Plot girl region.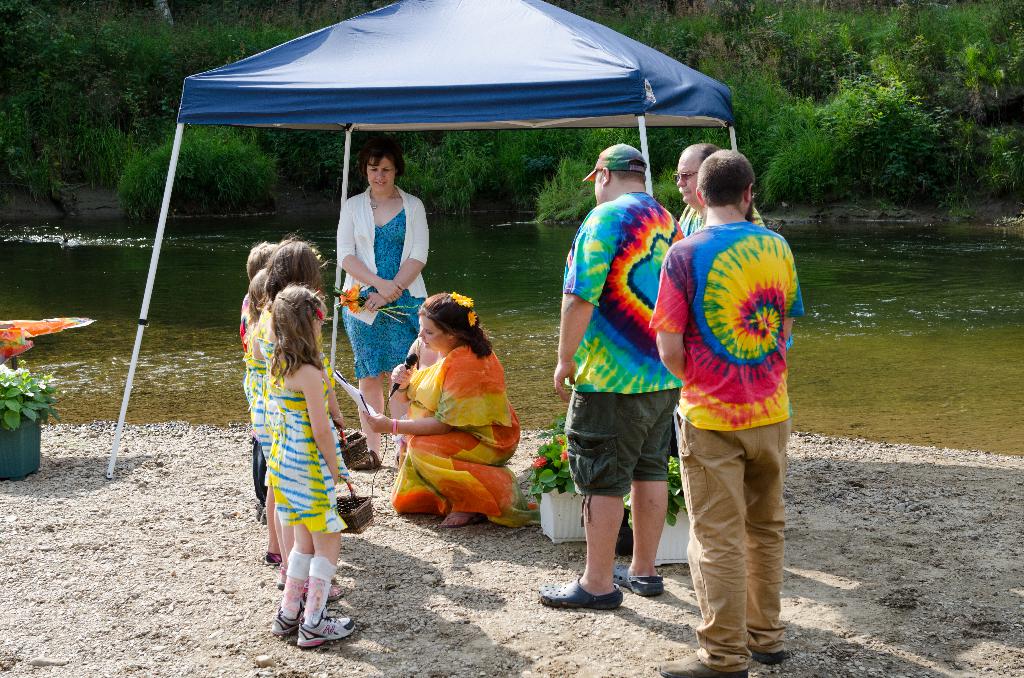
Plotted at box(271, 282, 357, 648).
